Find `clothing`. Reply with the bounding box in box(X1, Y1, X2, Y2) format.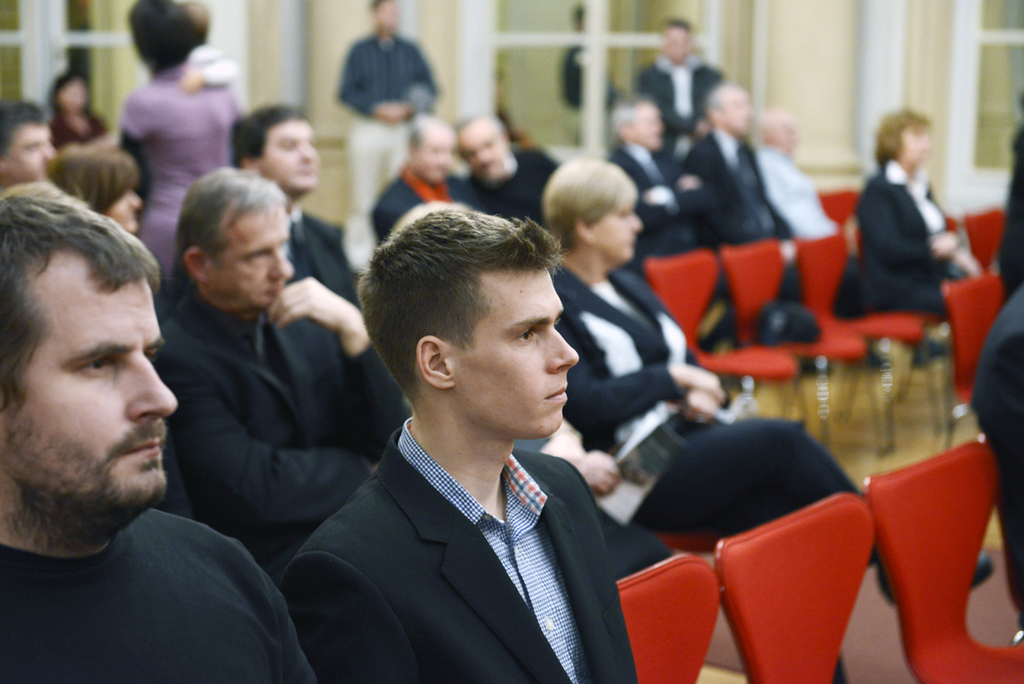
box(637, 51, 731, 140).
